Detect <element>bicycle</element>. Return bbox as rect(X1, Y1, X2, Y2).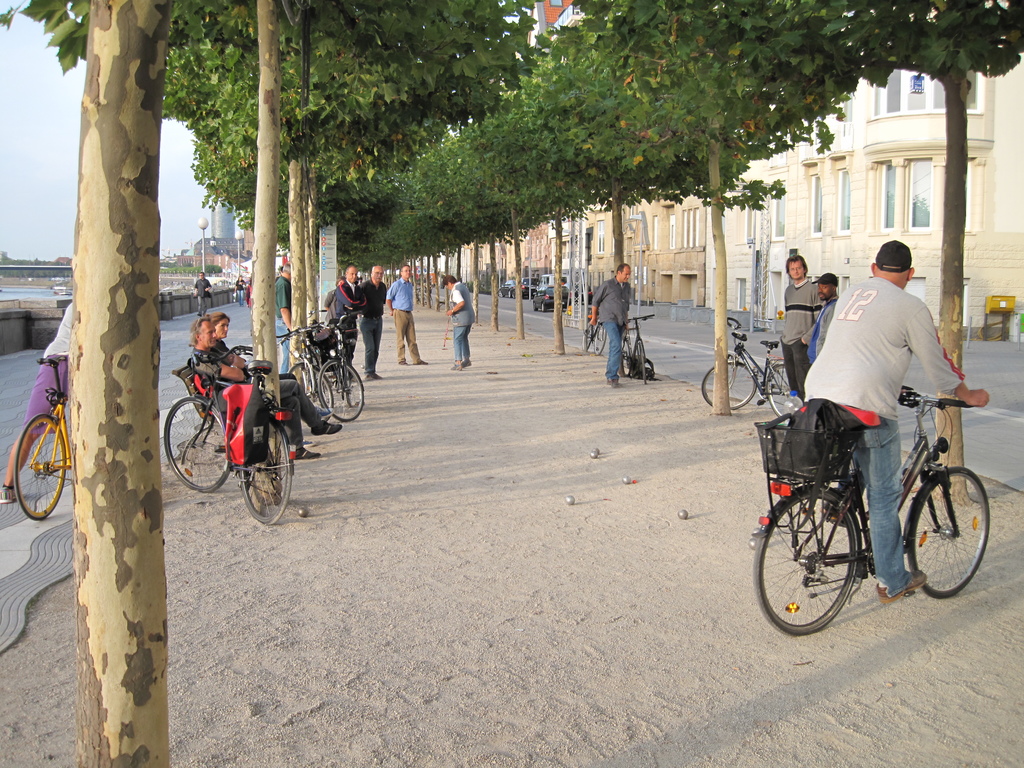
rect(415, 287, 428, 305).
